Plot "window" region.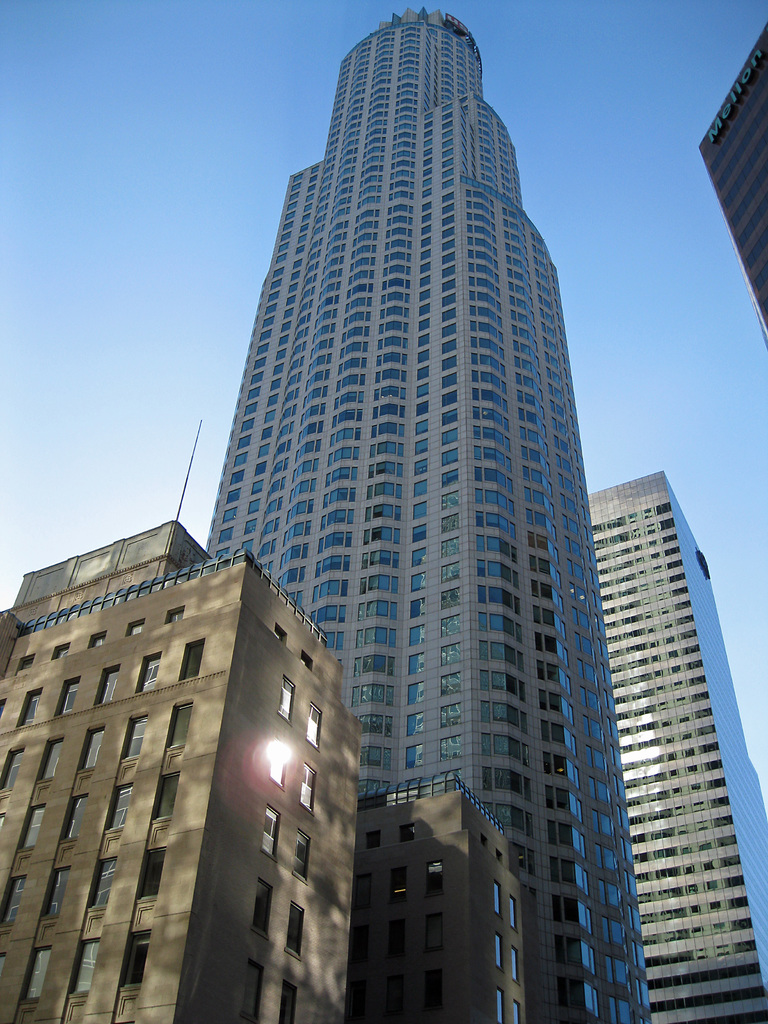
Plotted at bbox(391, 862, 413, 904).
